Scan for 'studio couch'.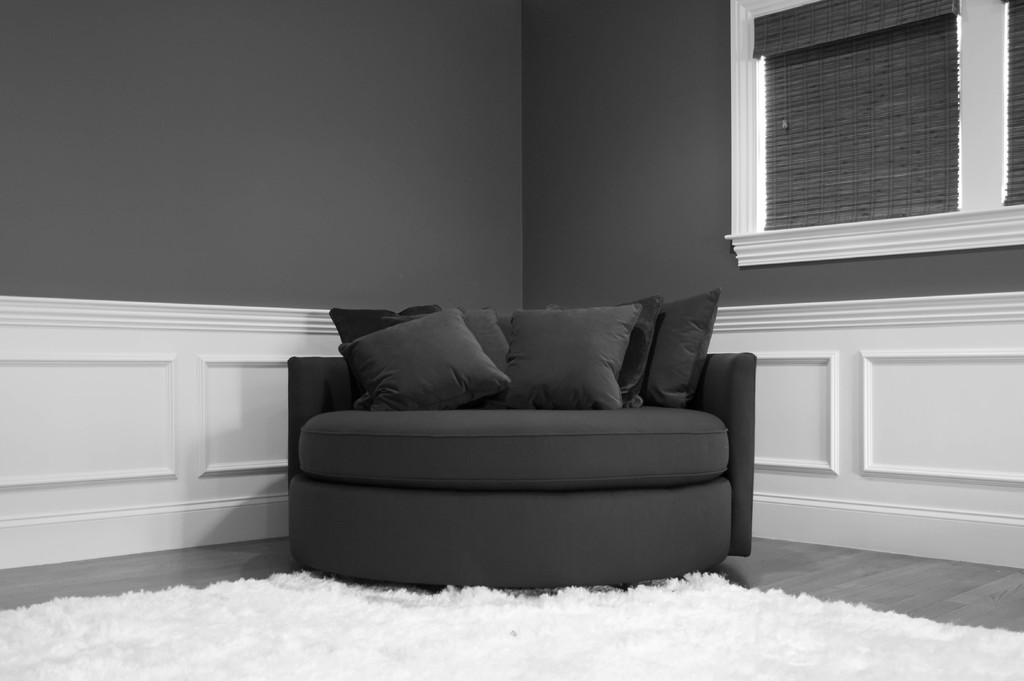
Scan result: locate(284, 293, 759, 593).
